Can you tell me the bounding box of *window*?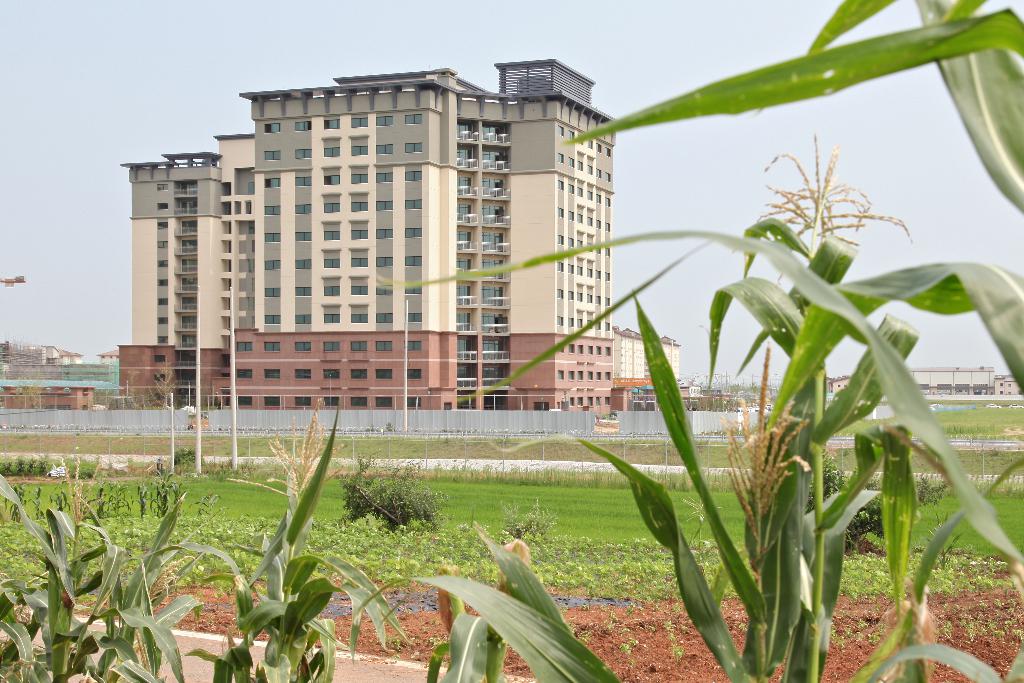
<bbox>568, 211, 575, 221</bbox>.
